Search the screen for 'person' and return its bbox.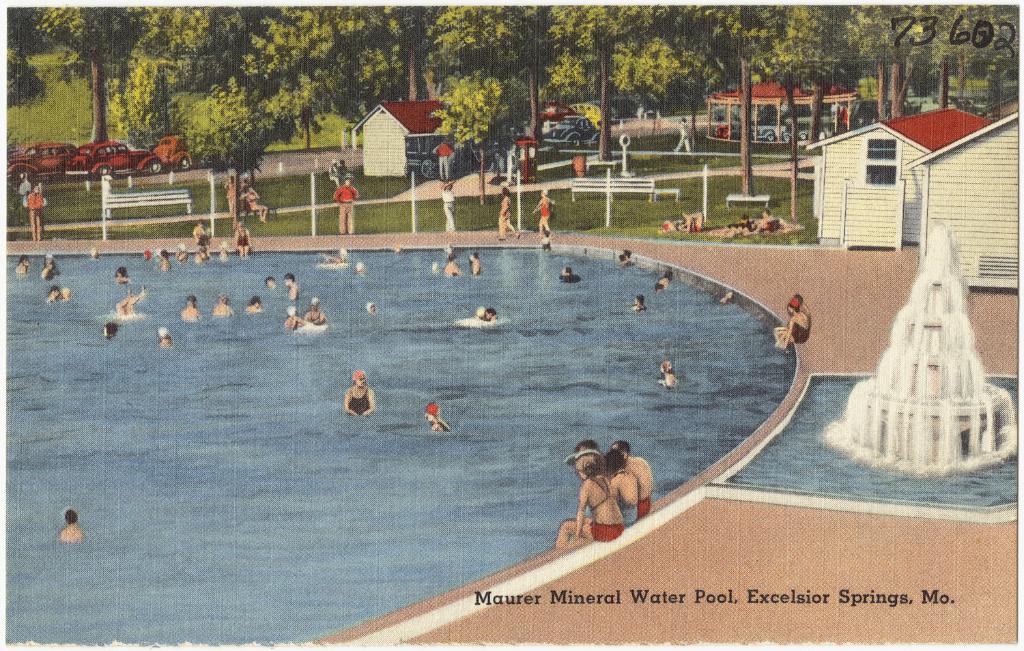
Found: x1=28 y1=184 x2=45 y2=243.
